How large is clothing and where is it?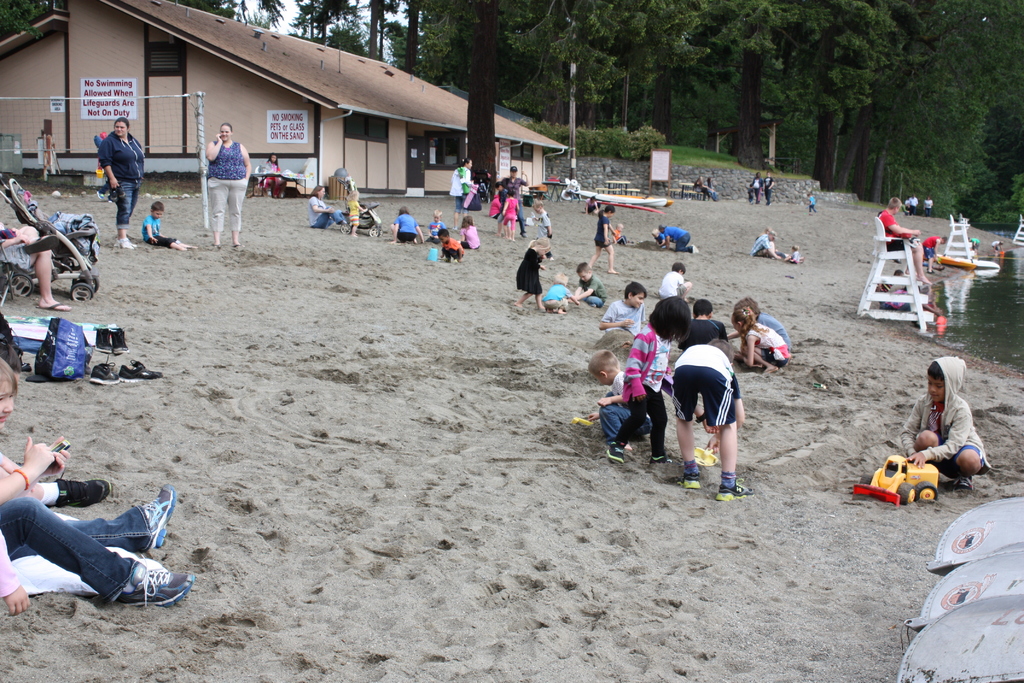
Bounding box: <region>673, 343, 741, 428</region>.
